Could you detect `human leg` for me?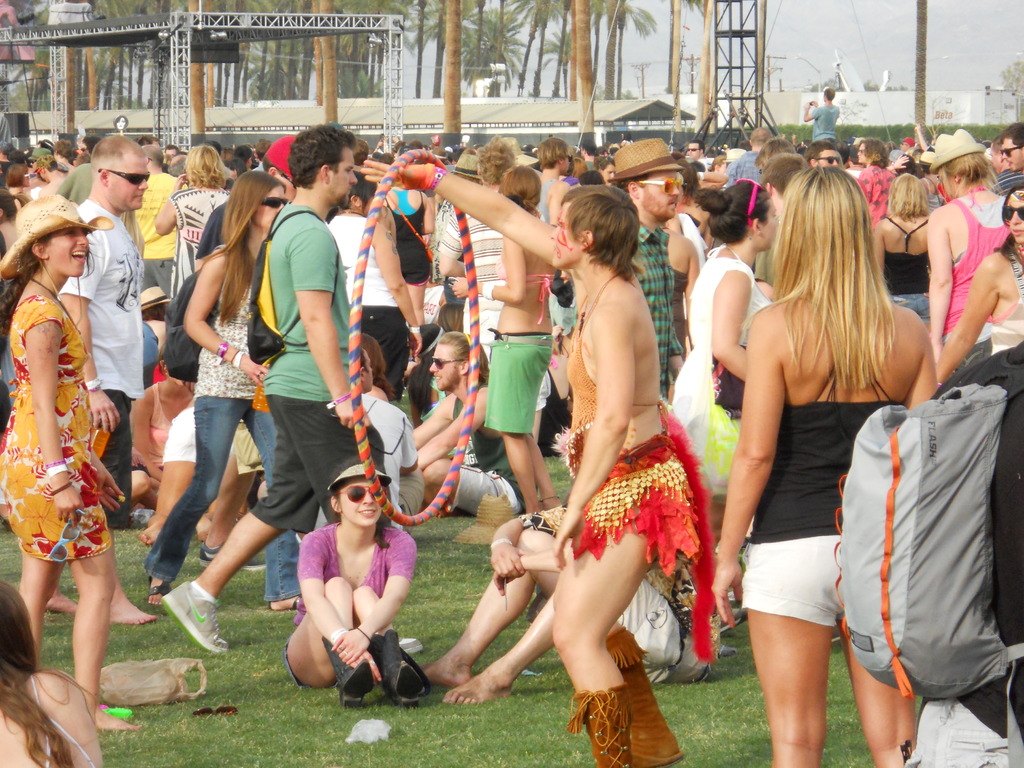
Detection result: locate(111, 582, 154, 627).
